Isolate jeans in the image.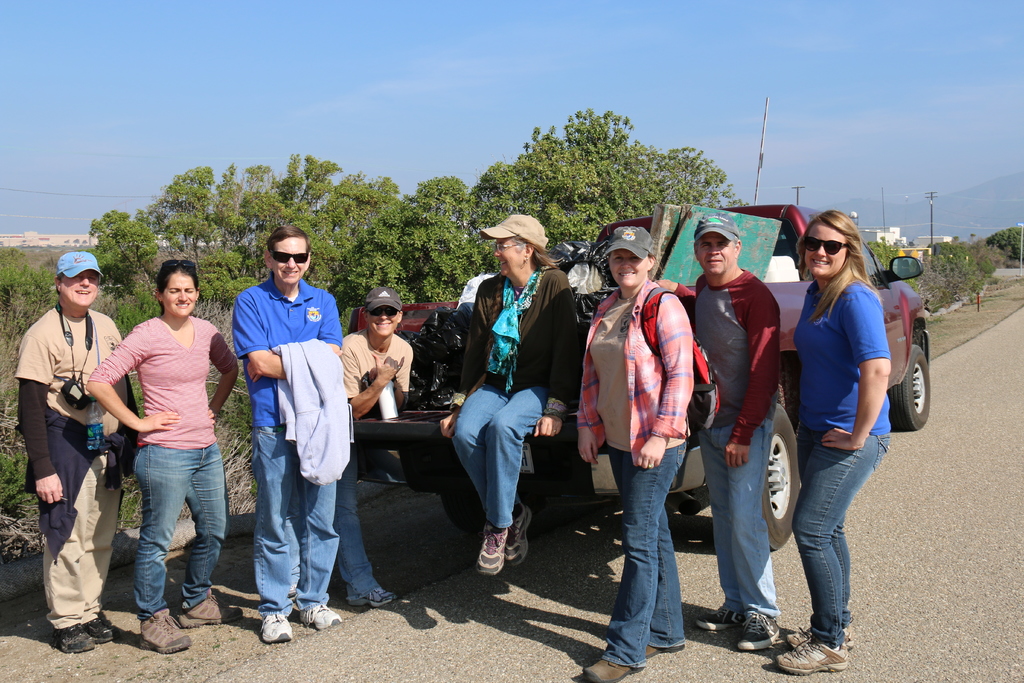
Isolated region: x1=449, y1=374, x2=550, y2=532.
